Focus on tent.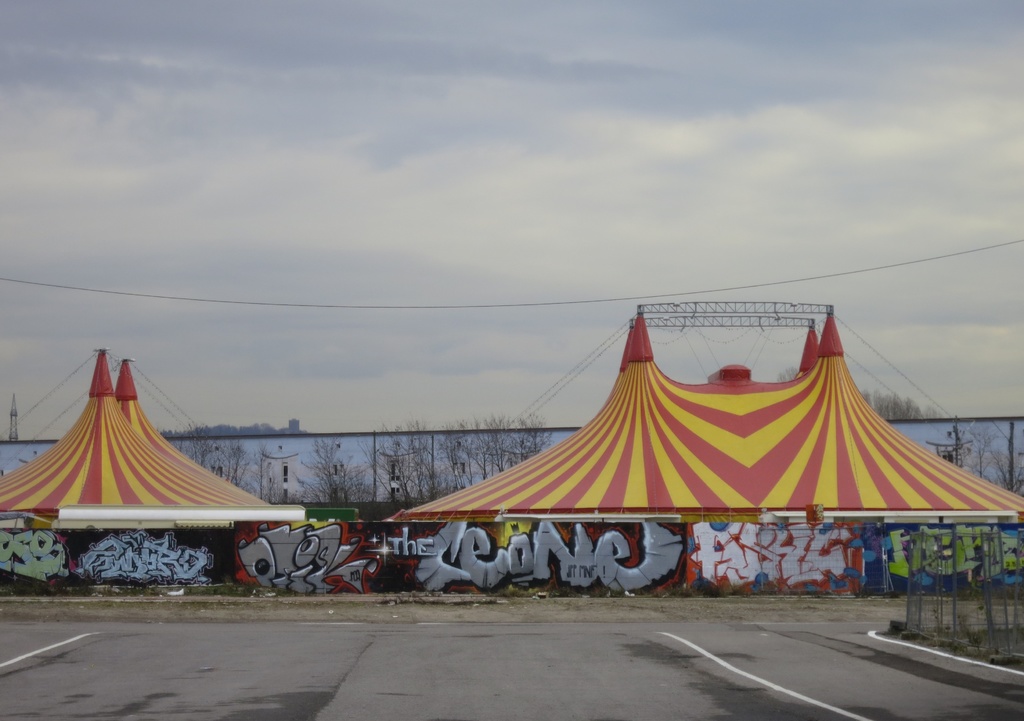
Focused at left=388, top=310, right=996, bottom=620.
